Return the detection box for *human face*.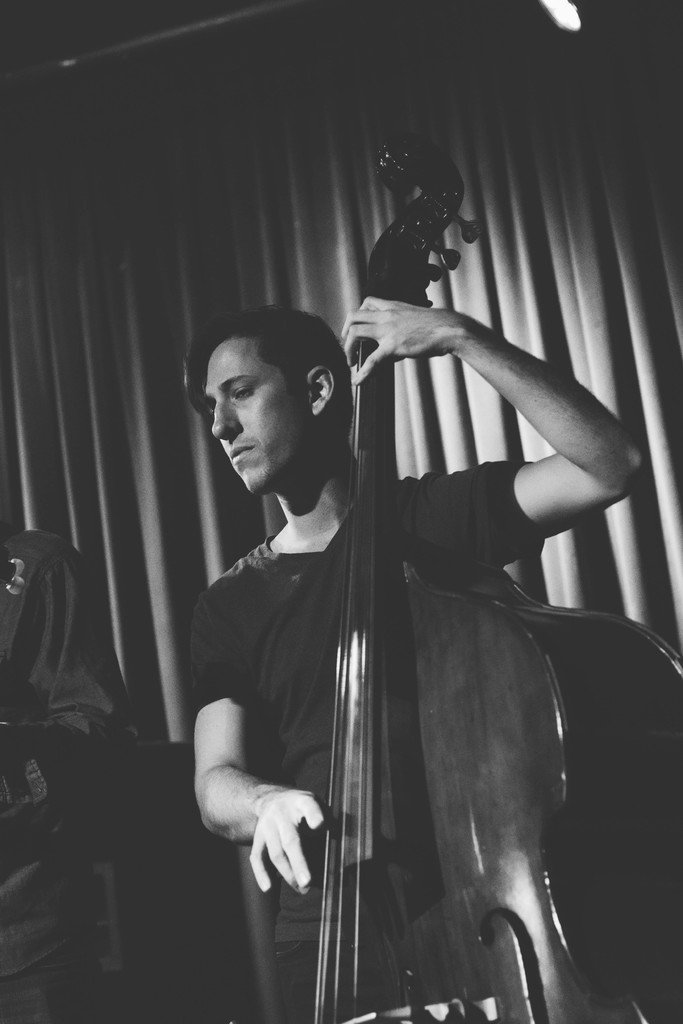
[210,338,313,492].
